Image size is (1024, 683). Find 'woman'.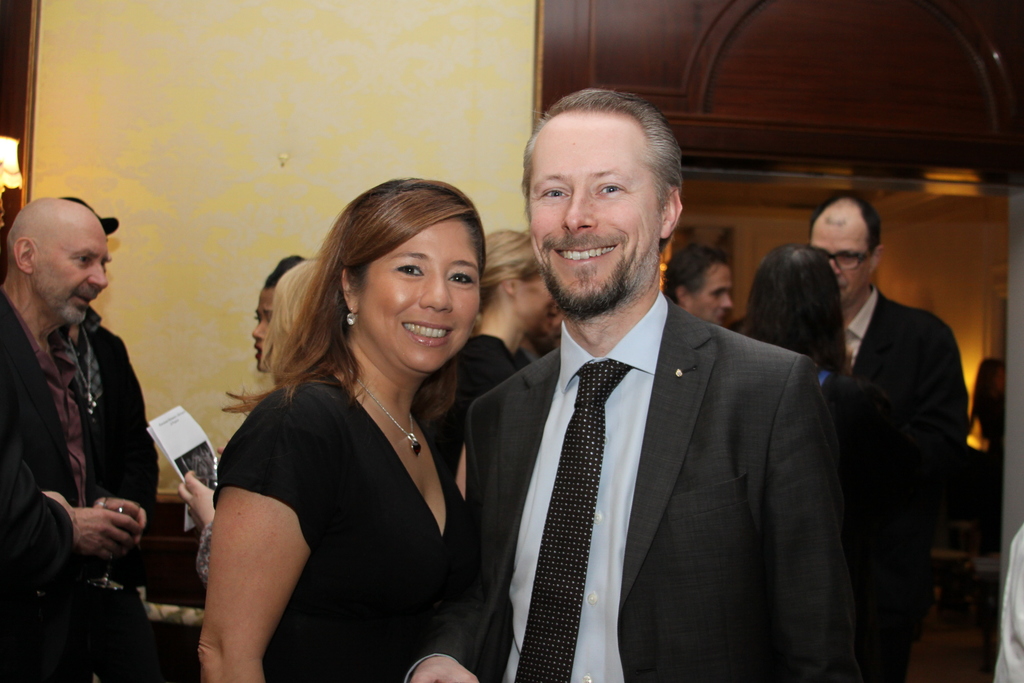
425 229 557 501.
